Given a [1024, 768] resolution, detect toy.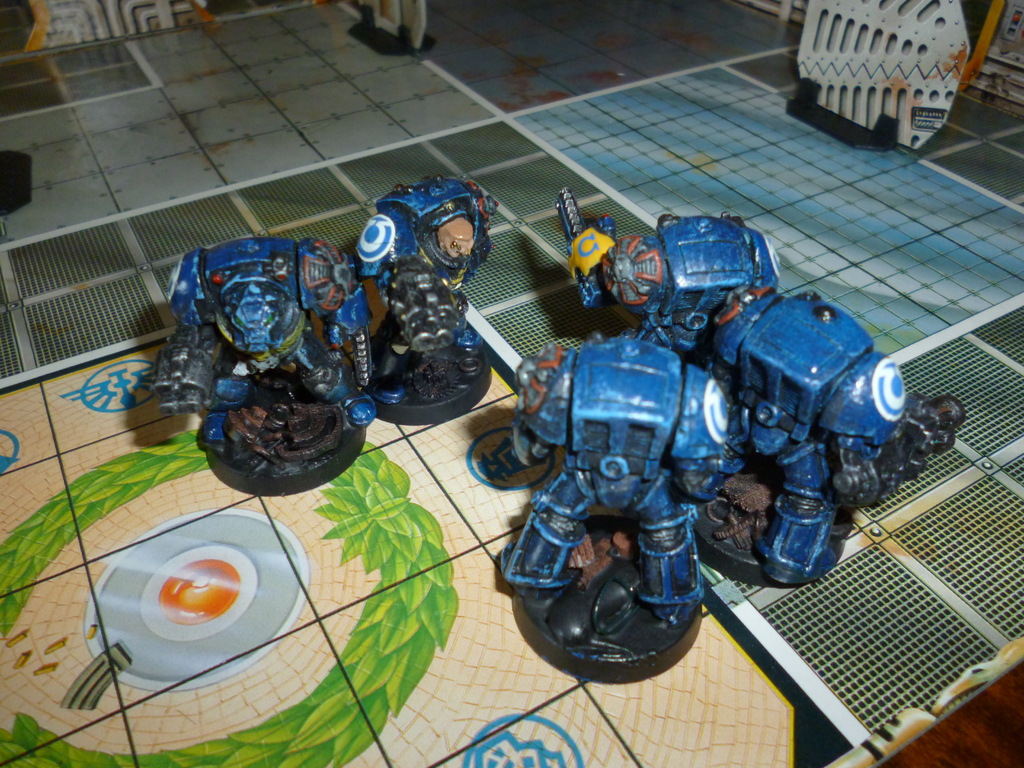
region(548, 189, 786, 385).
